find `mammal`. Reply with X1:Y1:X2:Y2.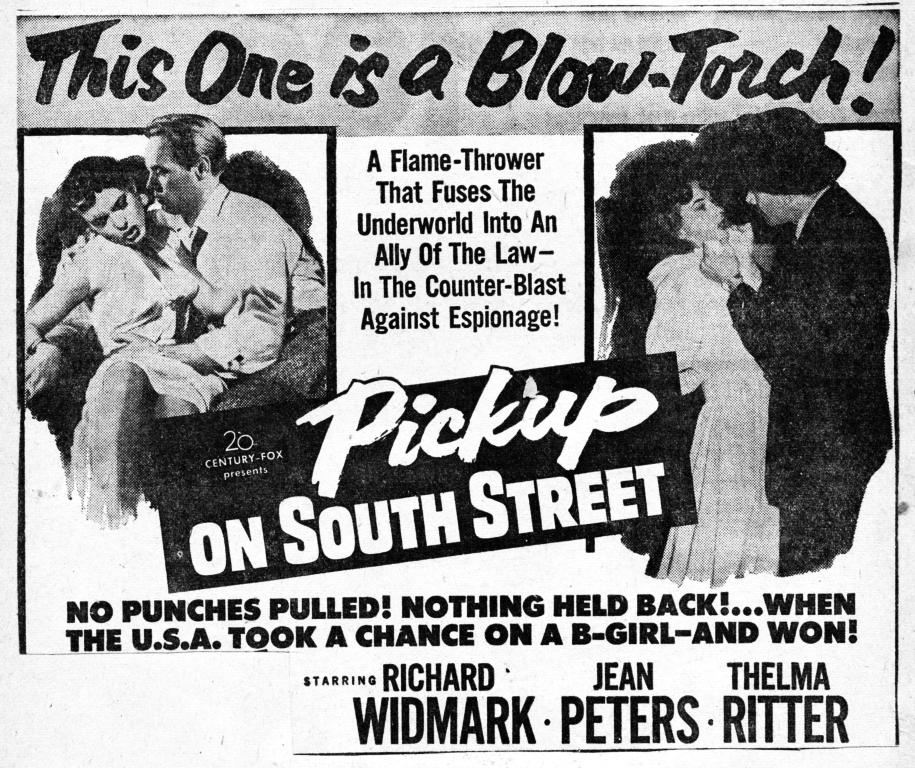
22:148:233:531.
